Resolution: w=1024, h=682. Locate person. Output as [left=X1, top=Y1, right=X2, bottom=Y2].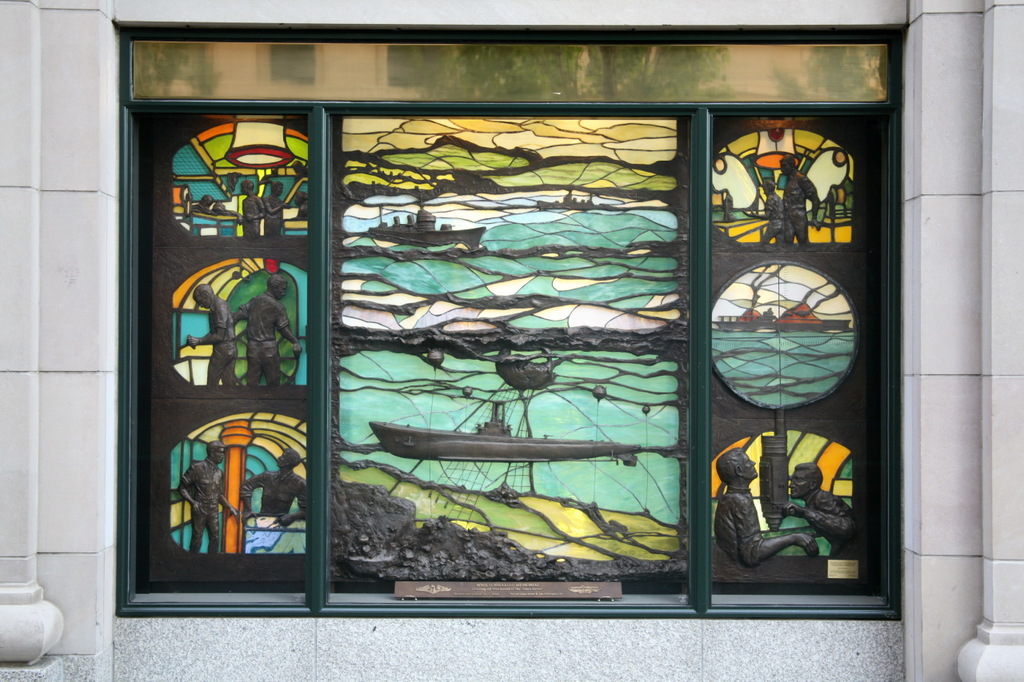
[left=261, top=181, right=286, bottom=233].
